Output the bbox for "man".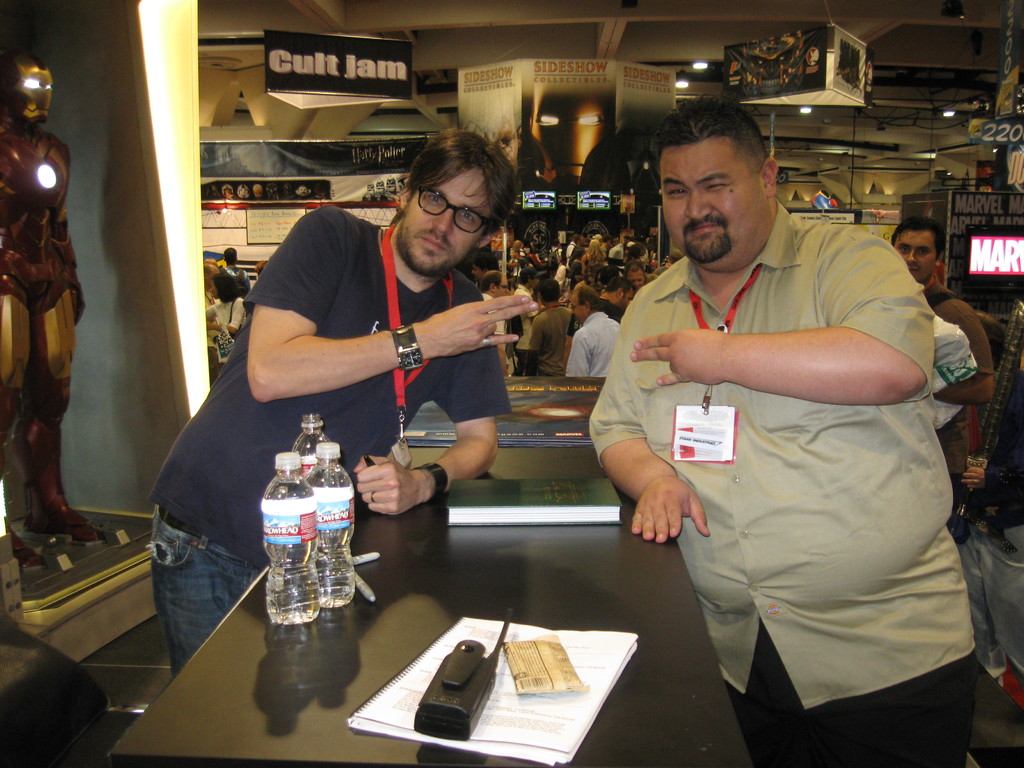
box(223, 244, 247, 289).
